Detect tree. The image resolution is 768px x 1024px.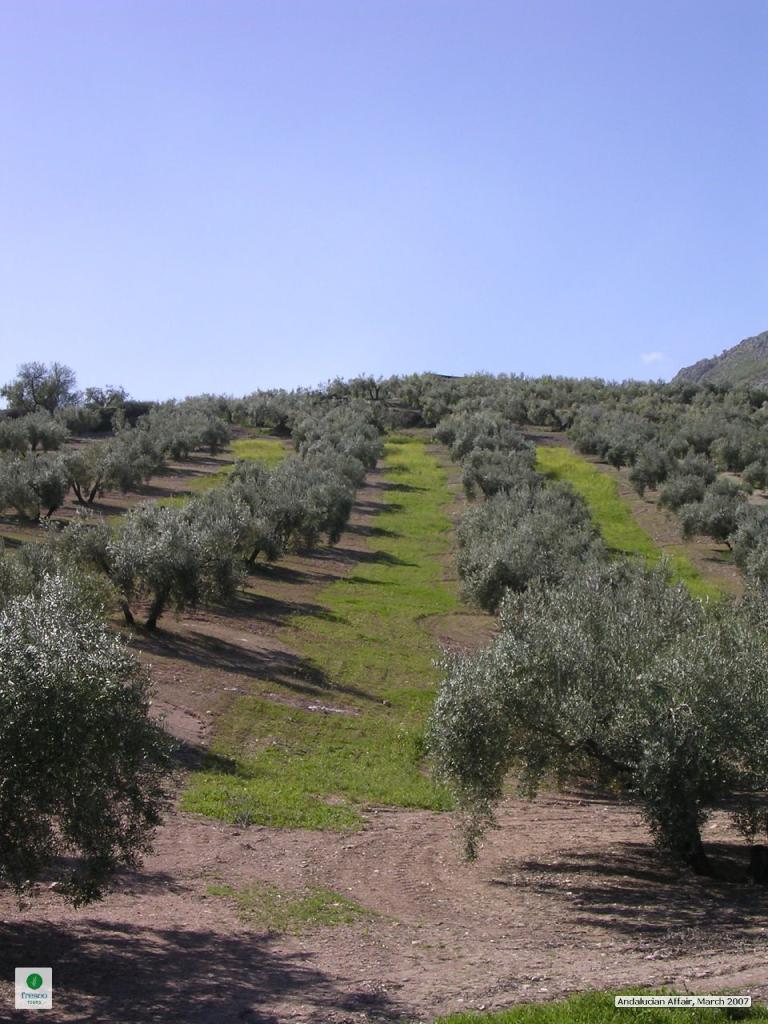
detection(58, 438, 96, 509).
